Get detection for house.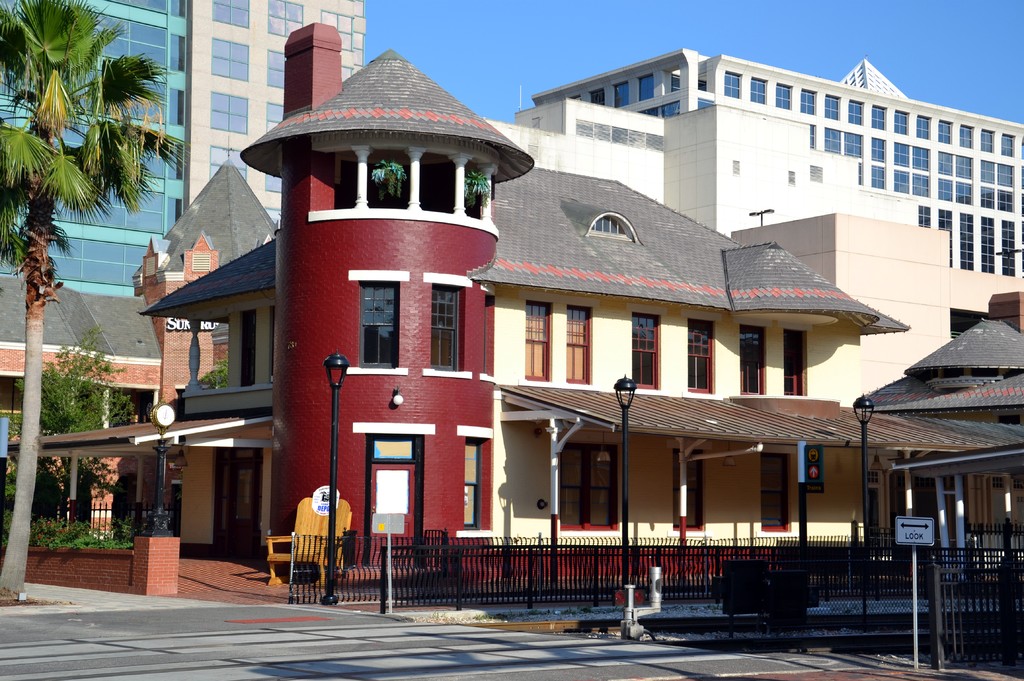
Detection: [138, 20, 1023, 580].
